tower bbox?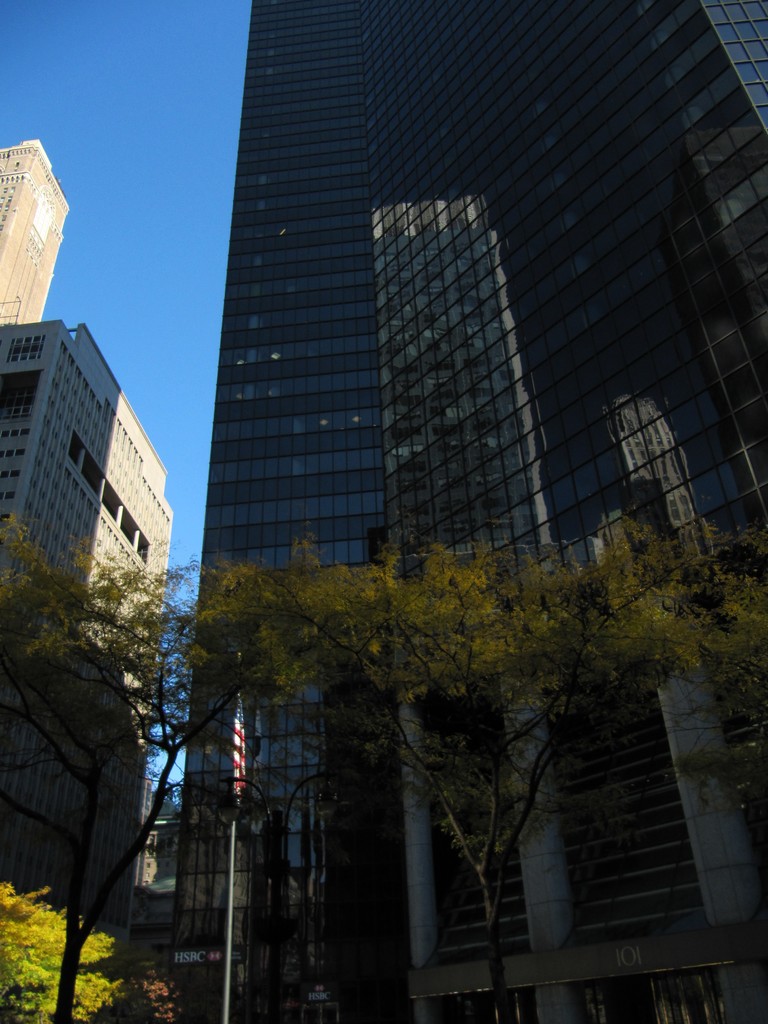
bbox=[150, 0, 767, 1023]
